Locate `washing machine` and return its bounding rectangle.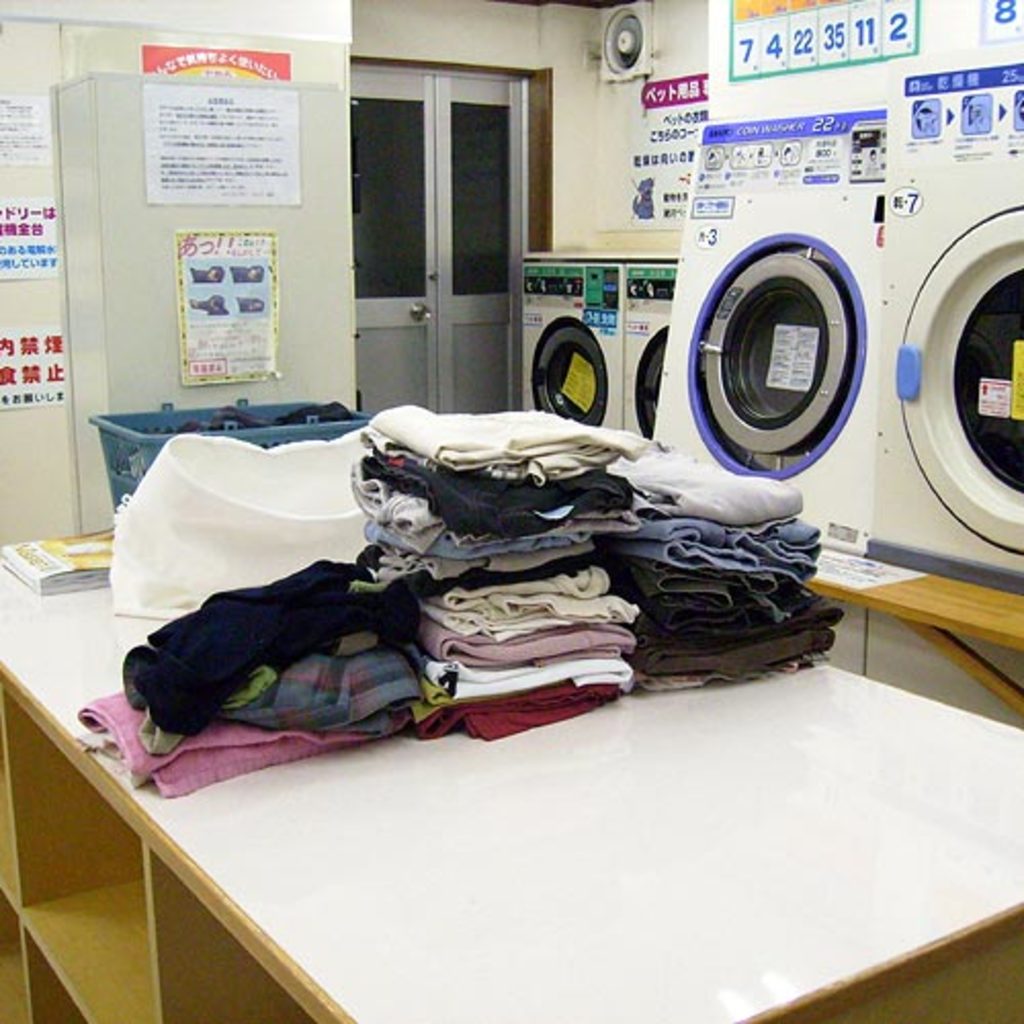
x1=879 y1=45 x2=1022 y2=596.
